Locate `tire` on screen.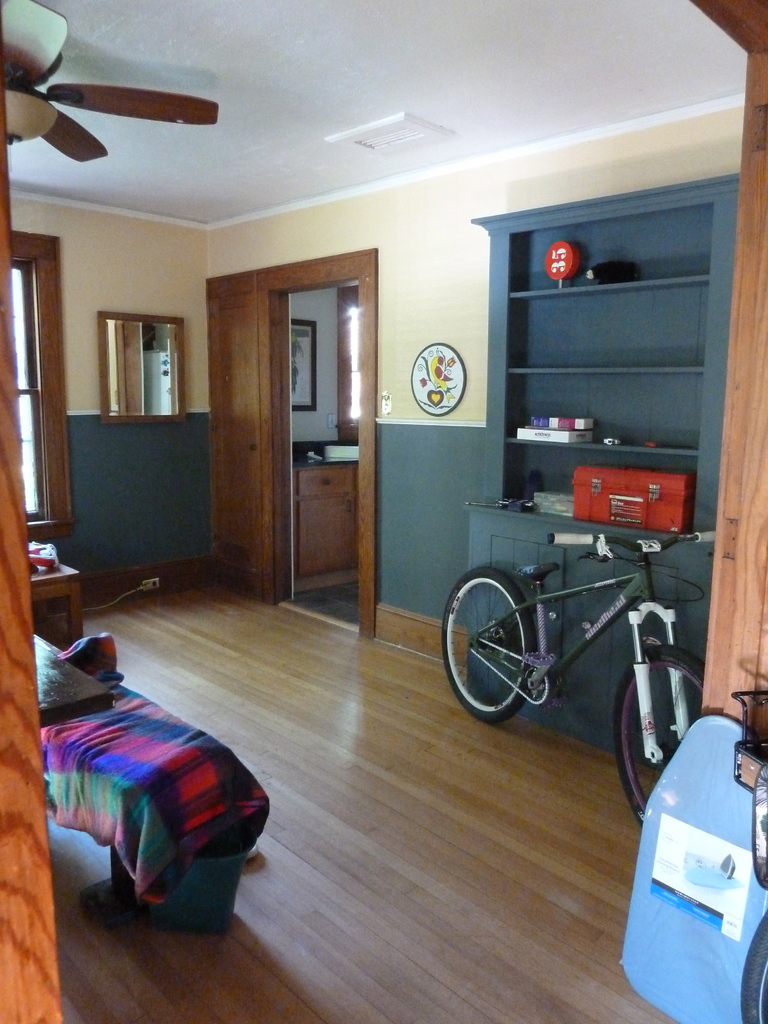
On screen at box=[616, 643, 707, 827].
